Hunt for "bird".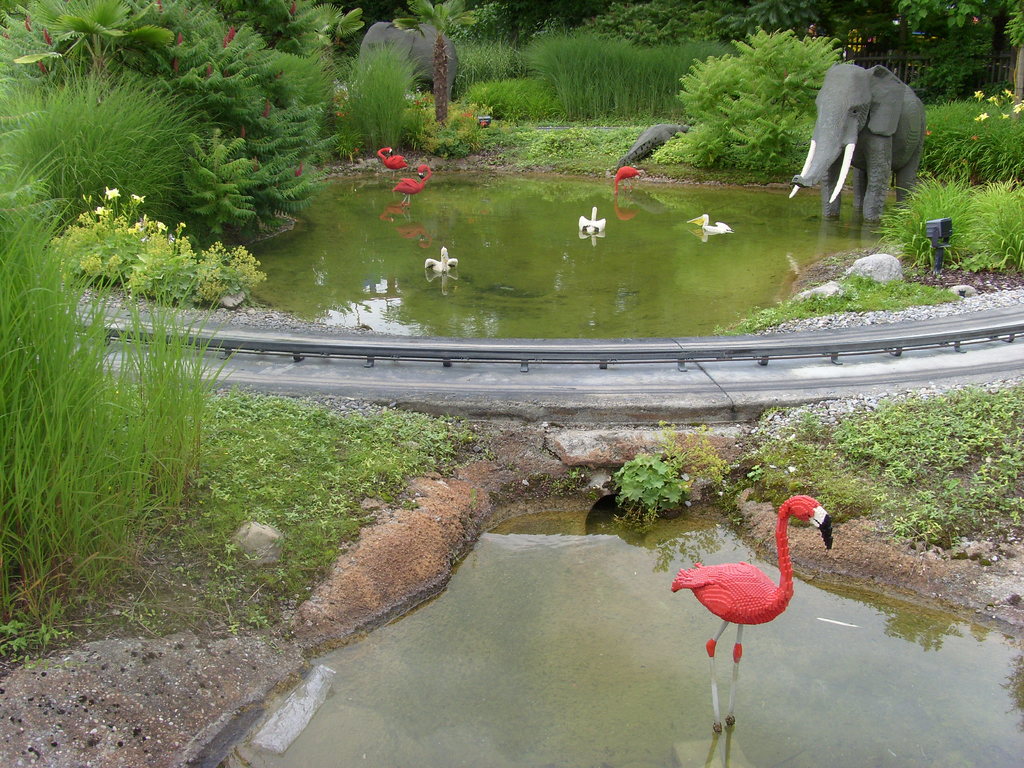
Hunted down at 612 164 644 193.
